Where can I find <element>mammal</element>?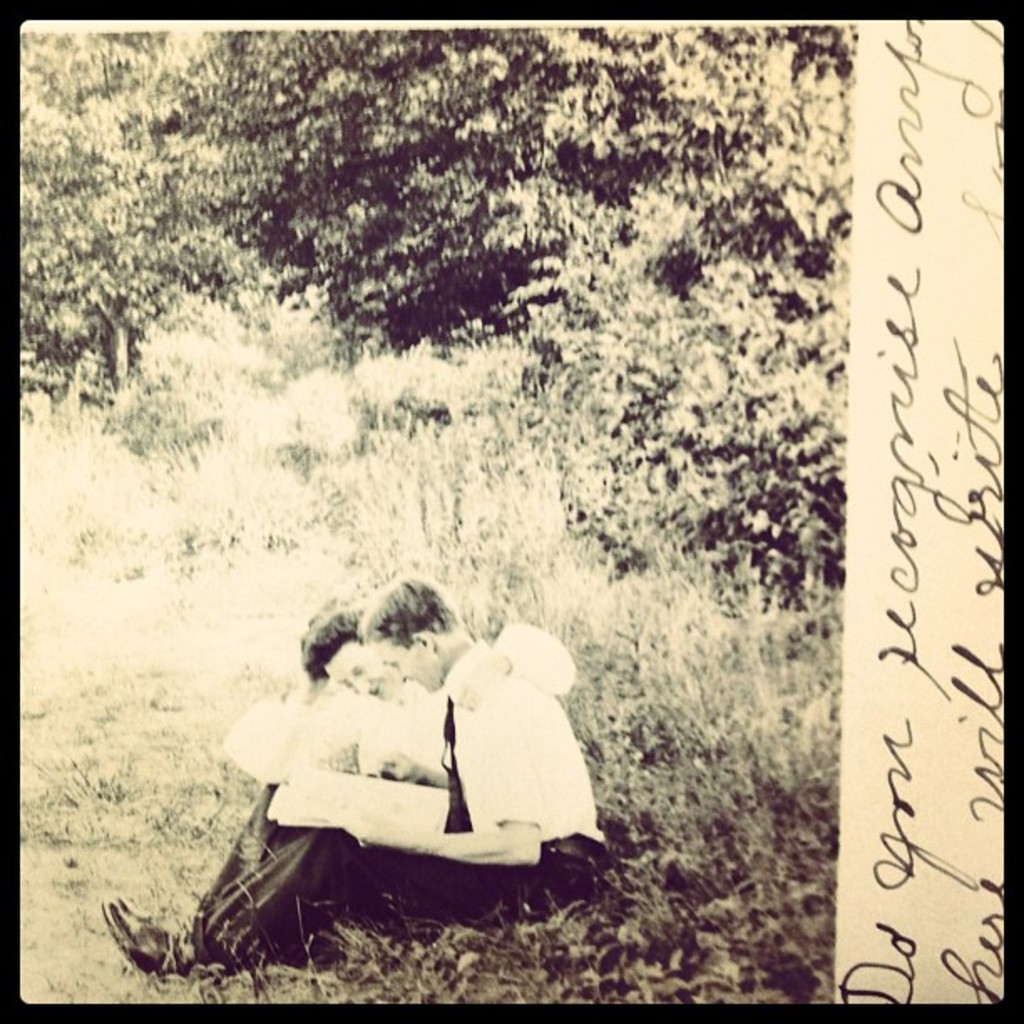
You can find it at (left=109, top=579, right=611, bottom=989).
